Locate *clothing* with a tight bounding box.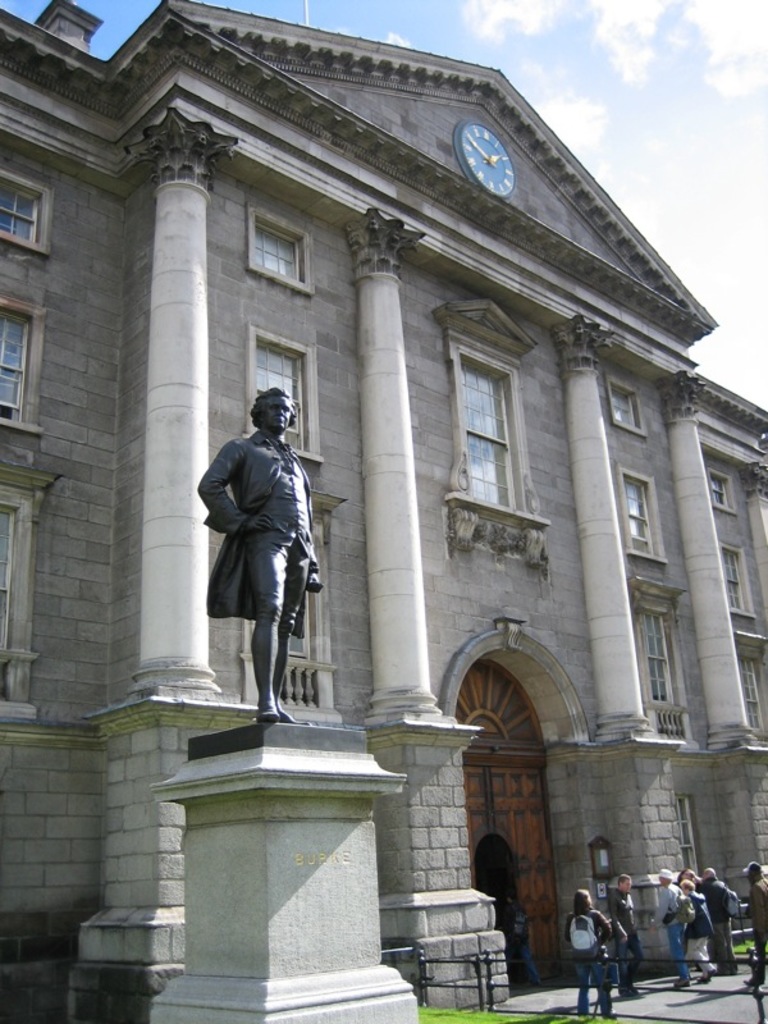
rect(678, 887, 710, 966).
